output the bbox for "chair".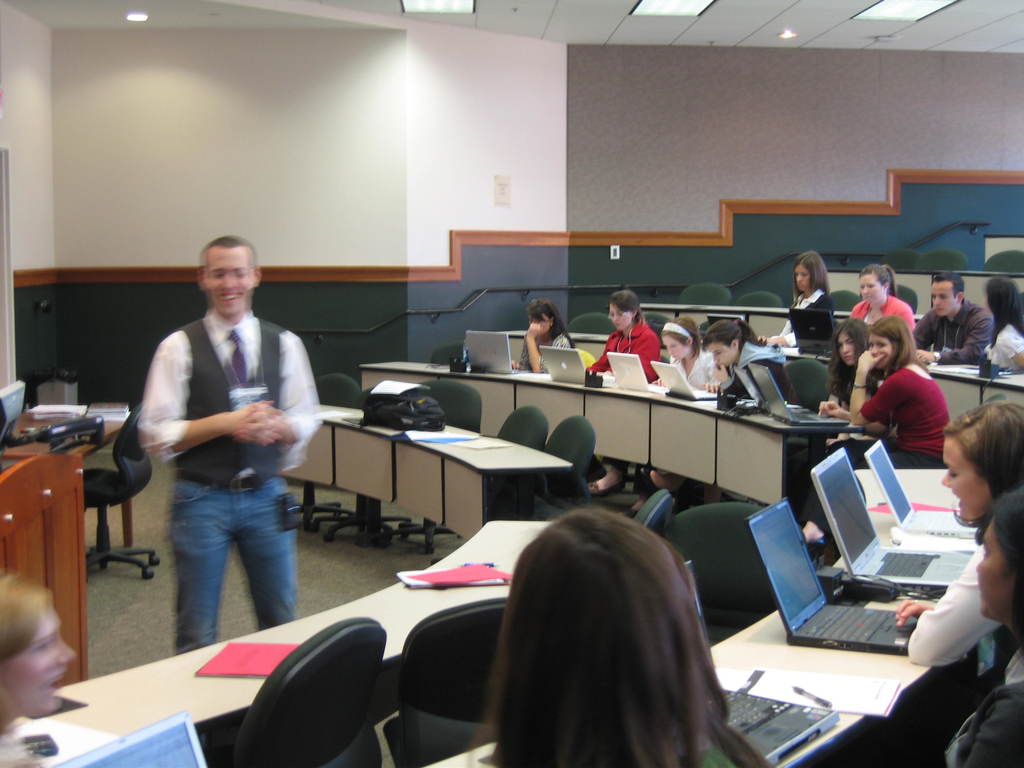
region(887, 249, 916, 269).
